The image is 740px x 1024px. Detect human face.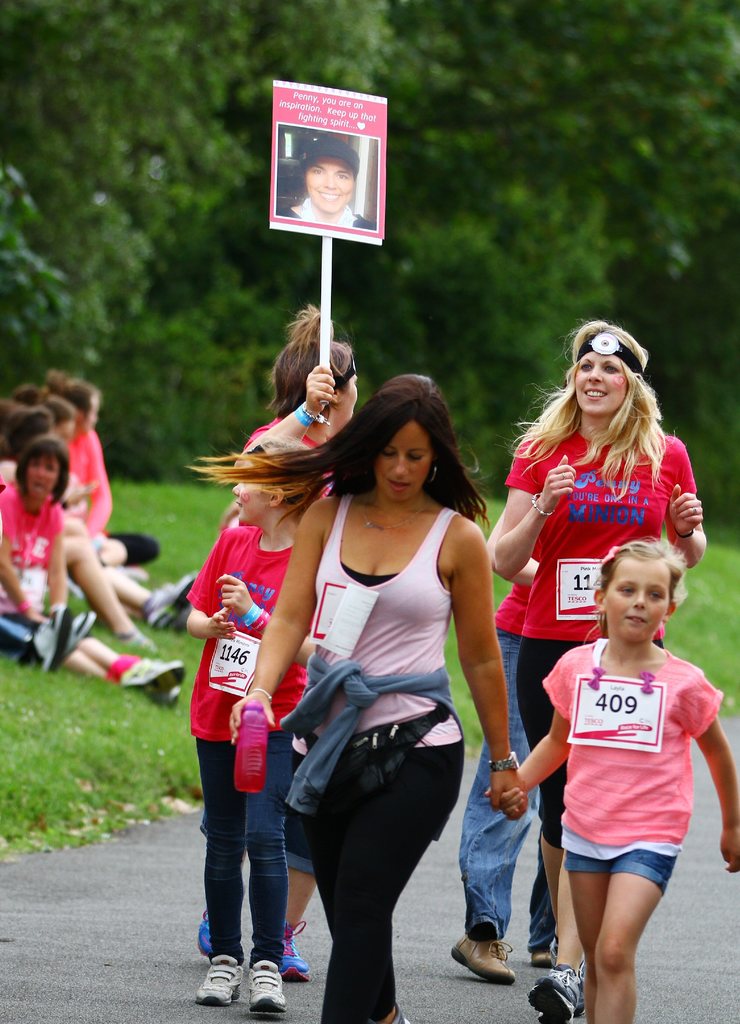
Detection: <region>602, 559, 666, 645</region>.
